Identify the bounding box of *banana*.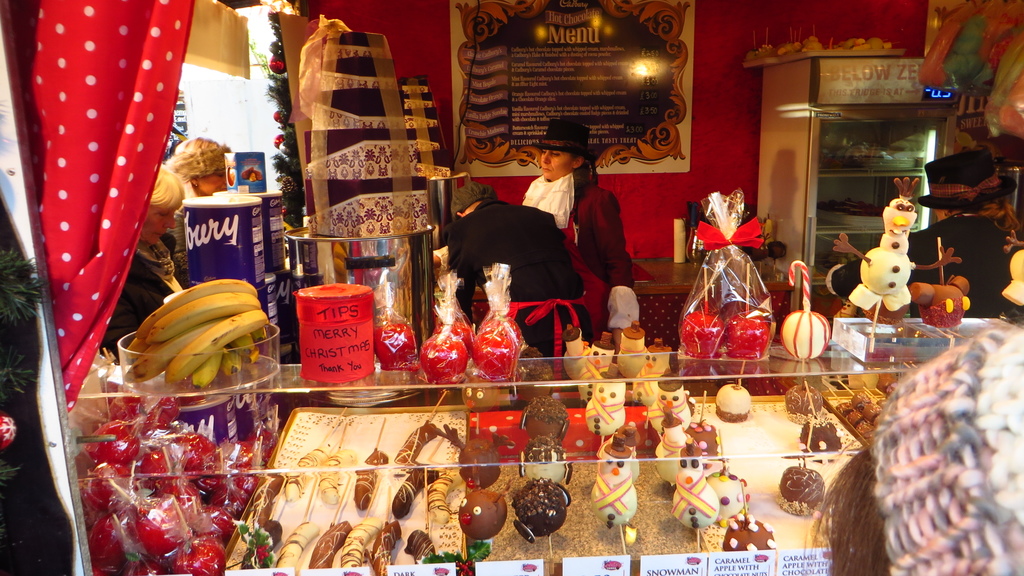
bbox=[428, 469, 463, 524].
